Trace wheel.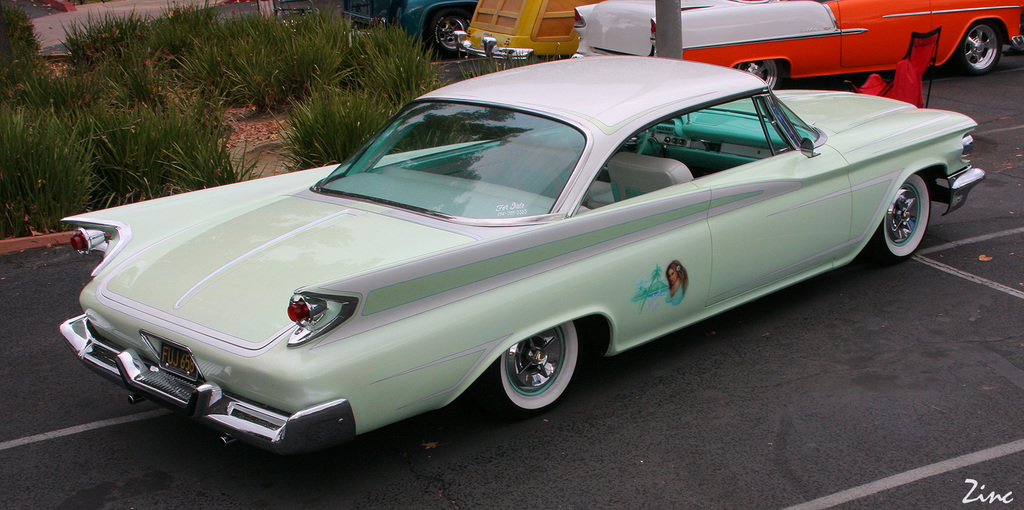
Traced to x1=429, y1=7, x2=471, y2=55.
